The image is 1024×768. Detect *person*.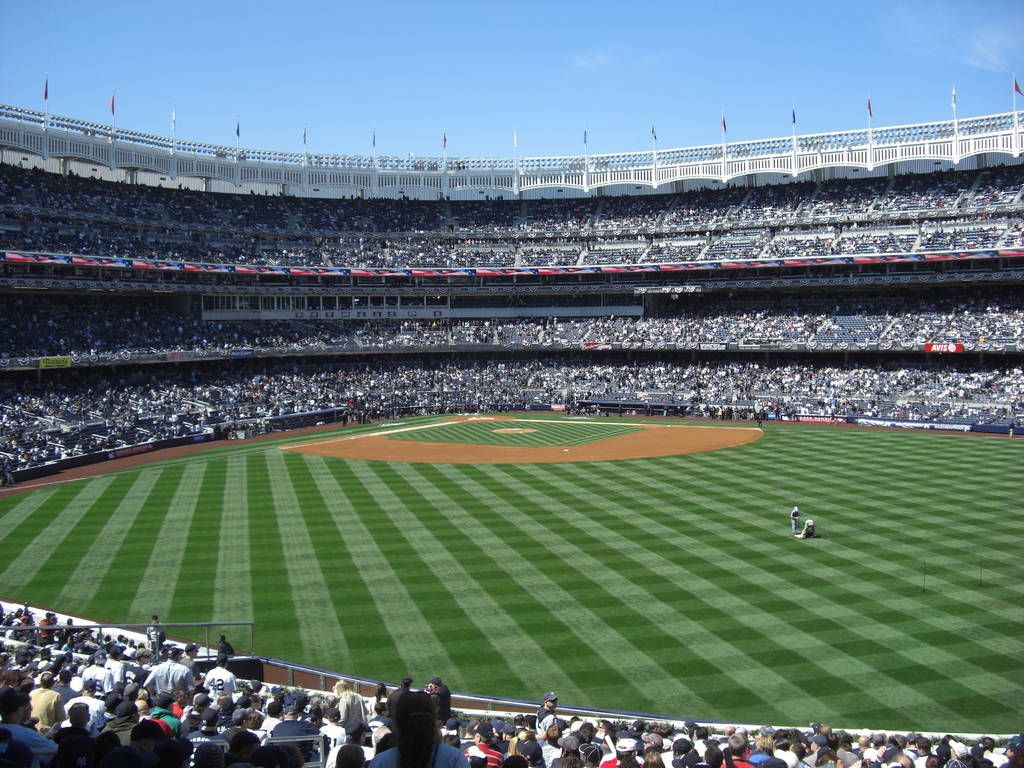
Detection: crop(532, 692, 559, 737).
